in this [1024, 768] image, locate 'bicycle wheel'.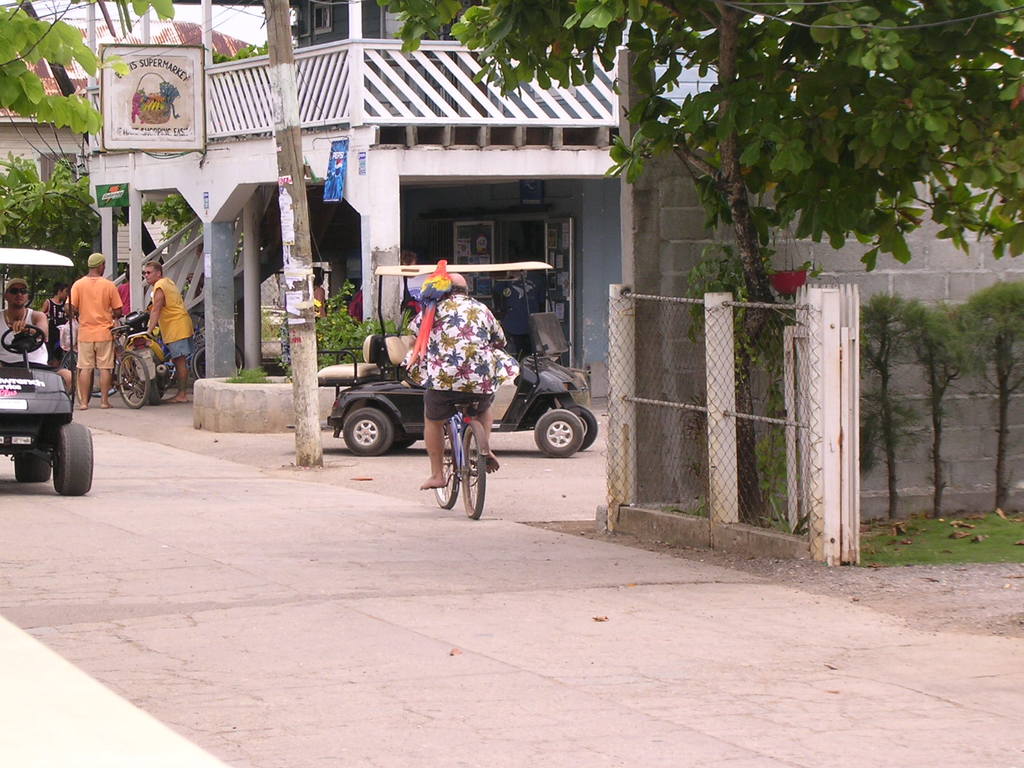
Bounding box: <box>117,352,150,407</box>.
